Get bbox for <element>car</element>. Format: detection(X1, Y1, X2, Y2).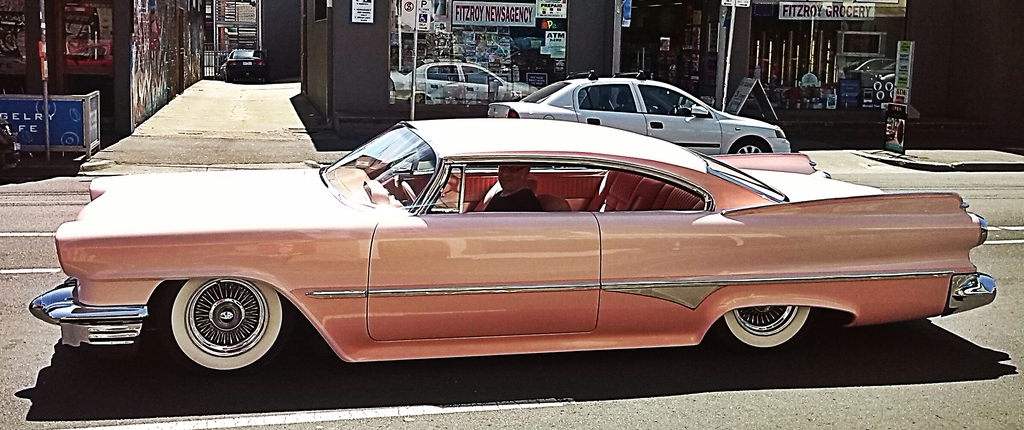
detection(33, 115, 998, 386).
